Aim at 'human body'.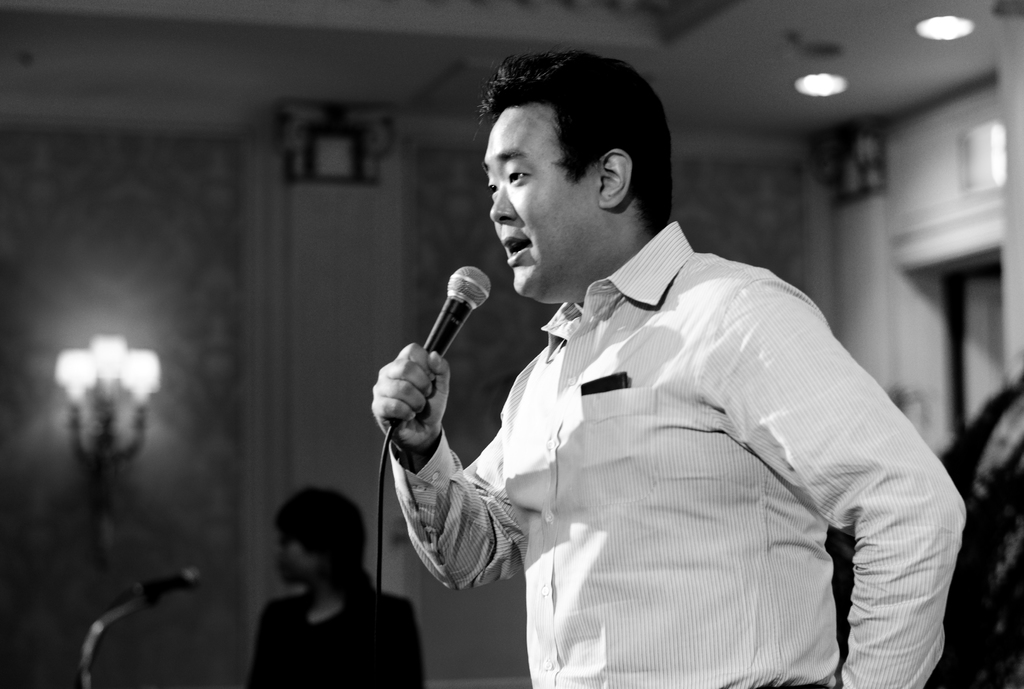
Aimed at l=365, t=42, r=979, b=688.
